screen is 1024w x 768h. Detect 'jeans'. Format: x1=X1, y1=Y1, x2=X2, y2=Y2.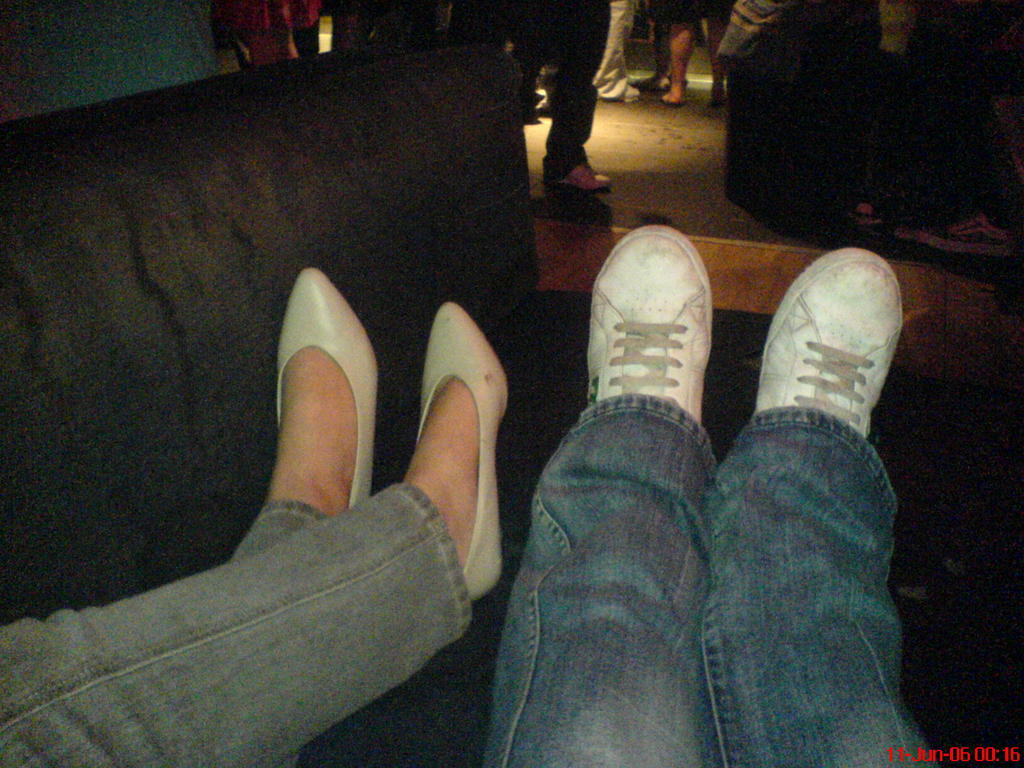
x1=0, y1=481, x2=478, y2=767.
